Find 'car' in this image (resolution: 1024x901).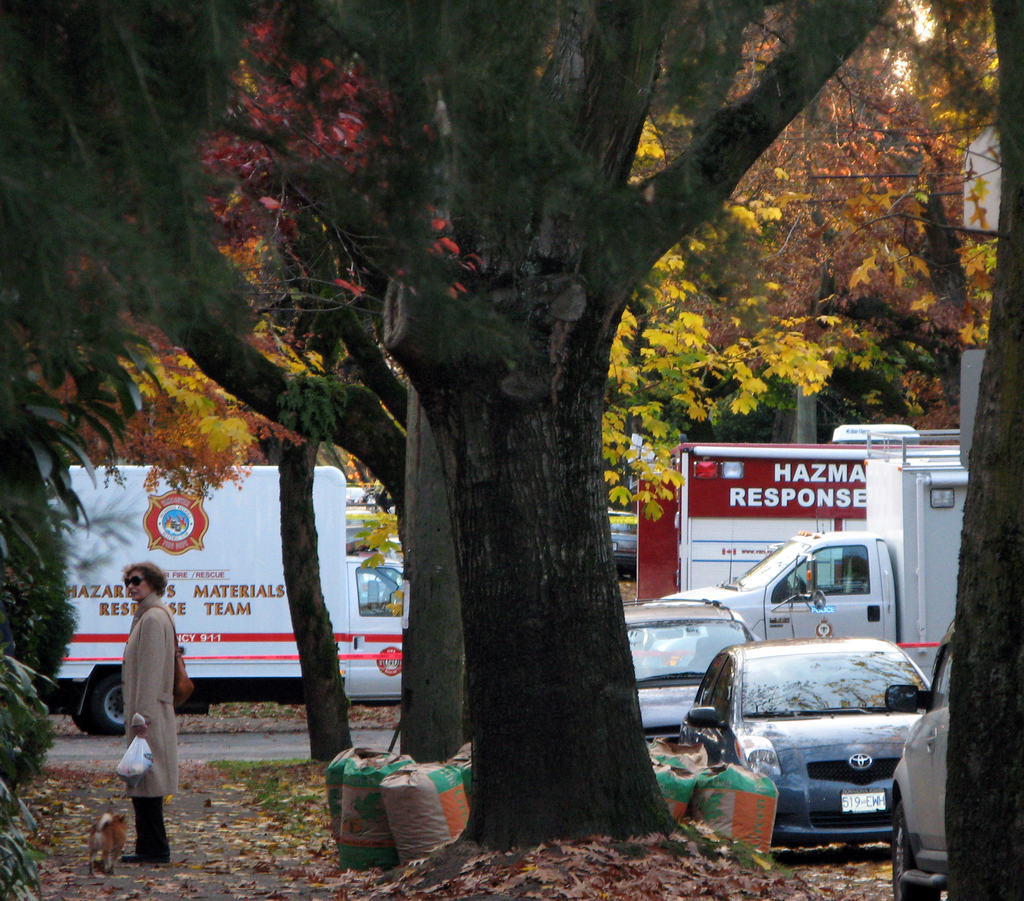
x1=607, y1=510, x2=638, y2=573.
